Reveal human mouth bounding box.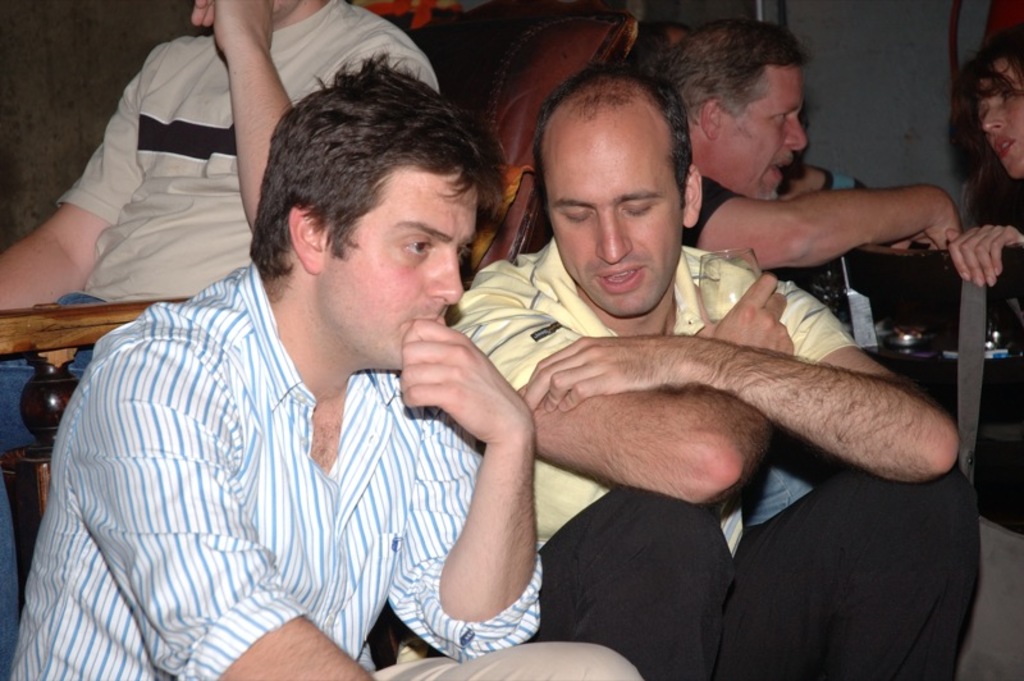
Revealed: (590, 262, 646, 293).
